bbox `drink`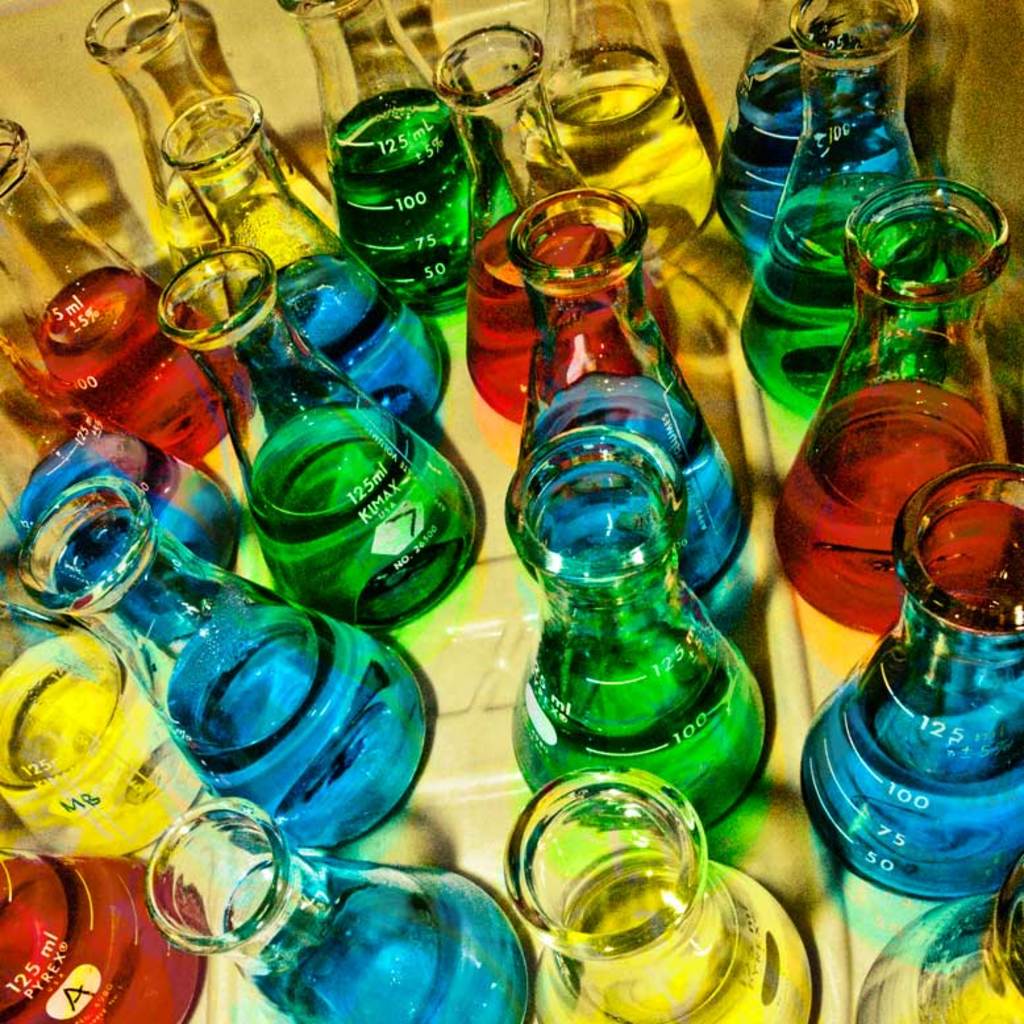
select_region(737, 0, 962, 421)
